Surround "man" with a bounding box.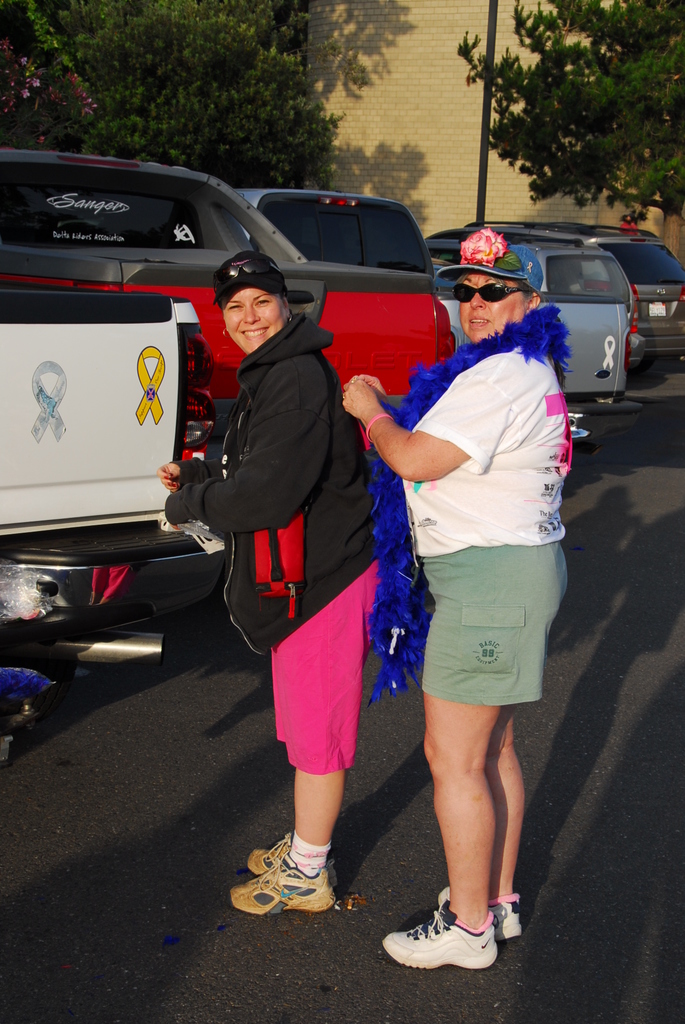
<box>368,209,581,948</box>.
